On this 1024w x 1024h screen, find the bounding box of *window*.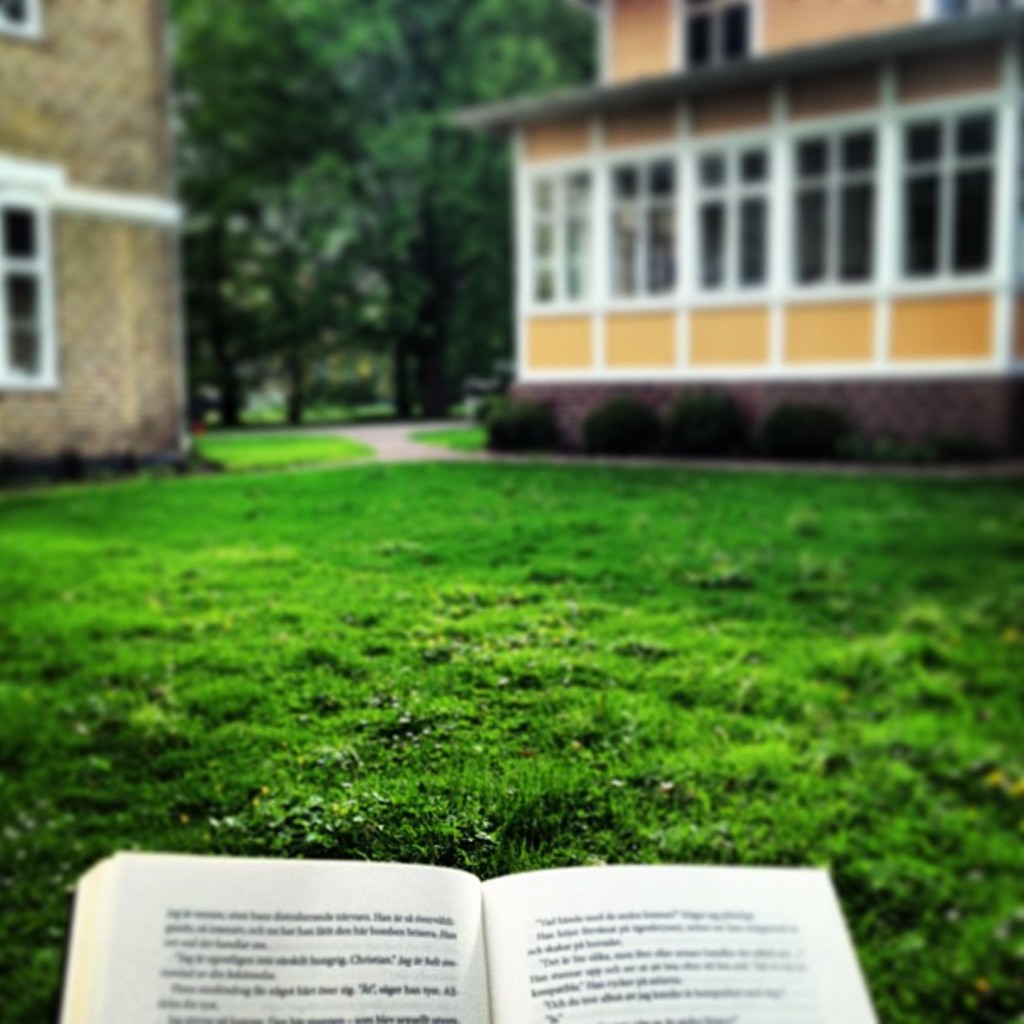
Bounding box: [x1=0, y1=191, x2=55, y2=398].
